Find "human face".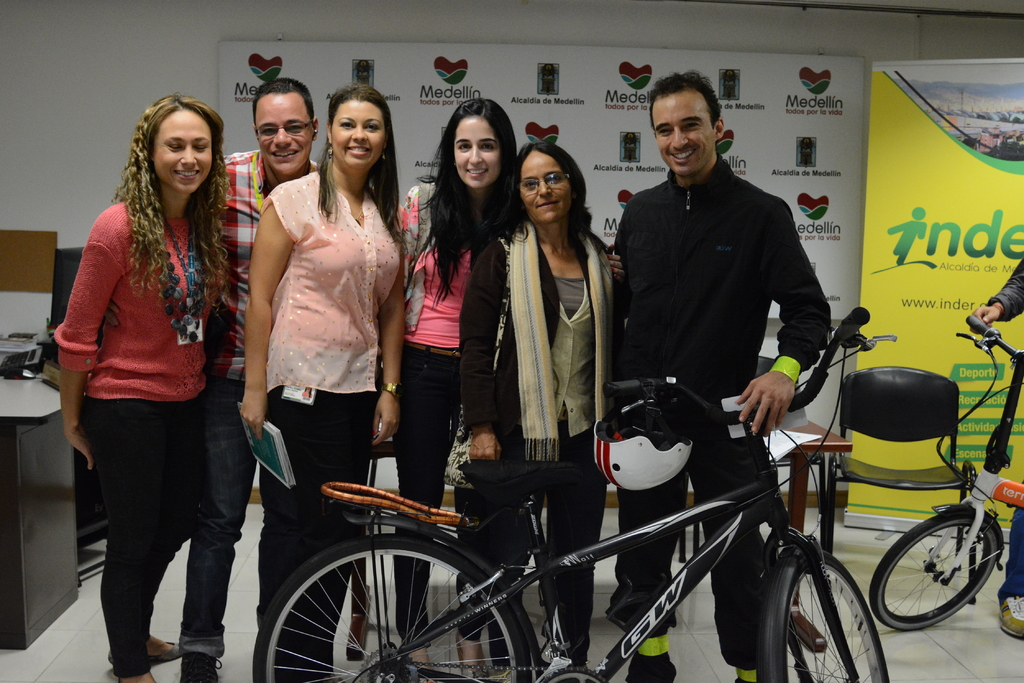
box=[329, 99, 385, 166].
